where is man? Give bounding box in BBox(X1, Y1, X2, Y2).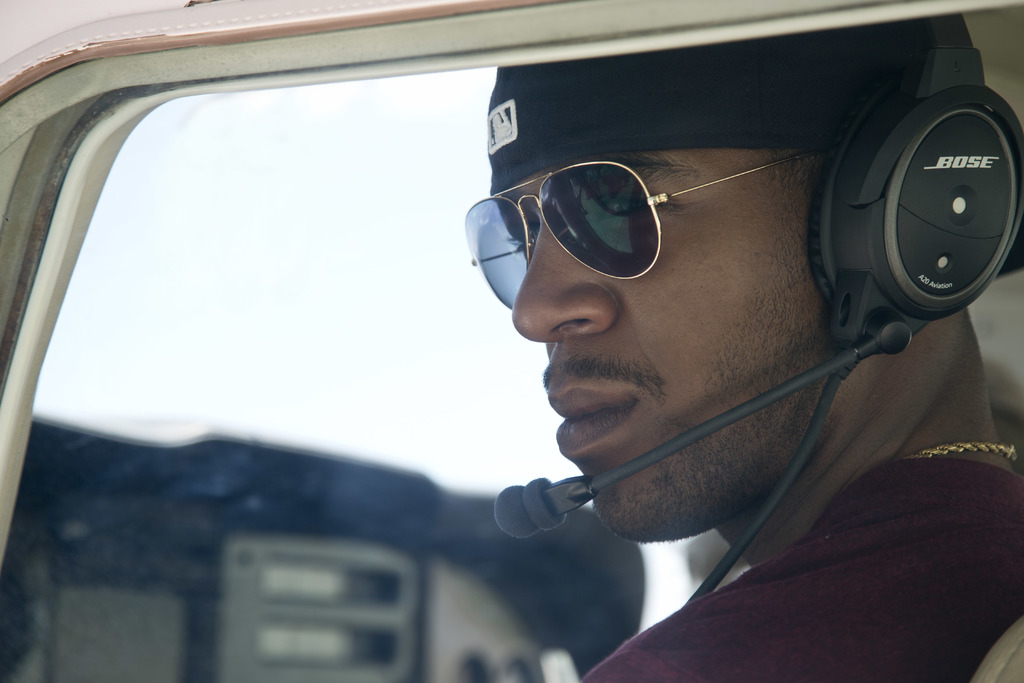
BBox(467, 13, 1023, 682).
